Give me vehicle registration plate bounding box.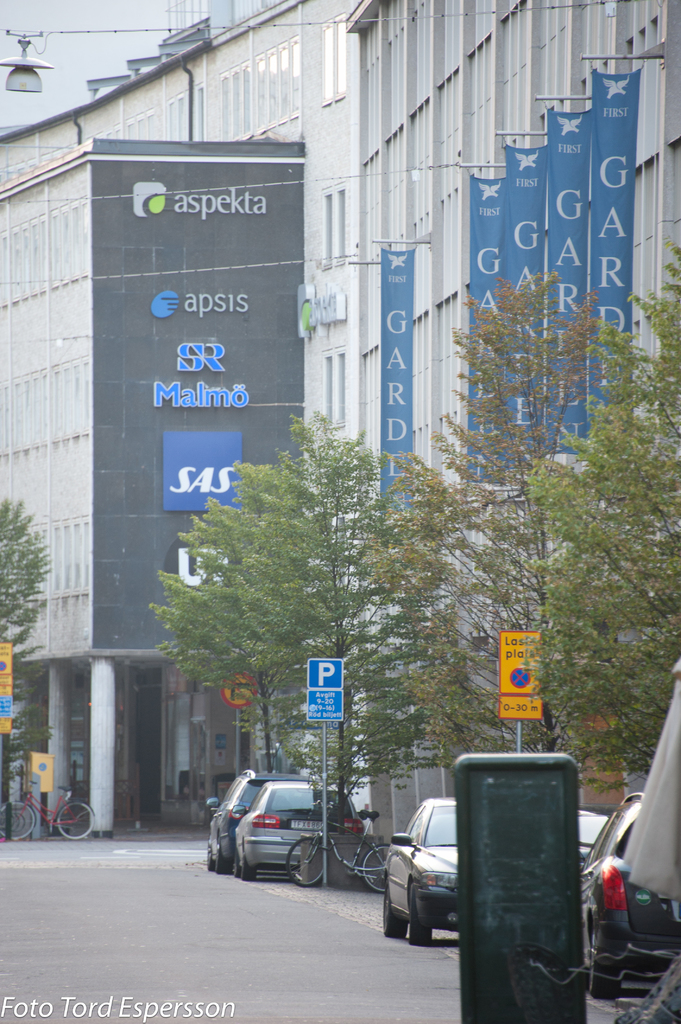
x1=291 y1=822 x2=324 y2=831.
